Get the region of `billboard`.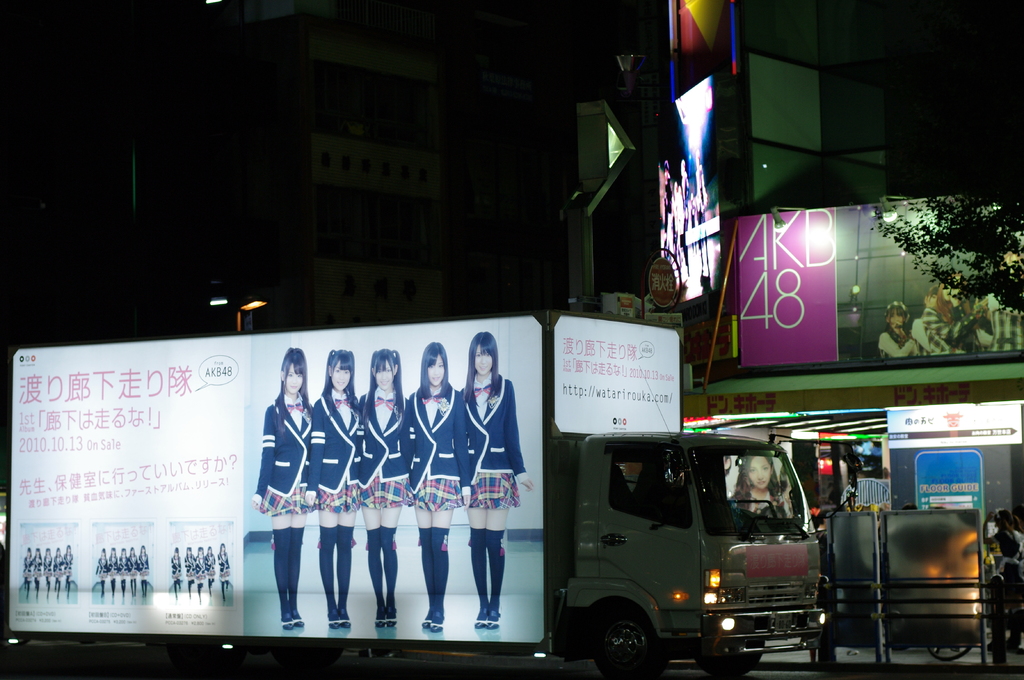
[left=10, top=303, right=529, bottom=670].
